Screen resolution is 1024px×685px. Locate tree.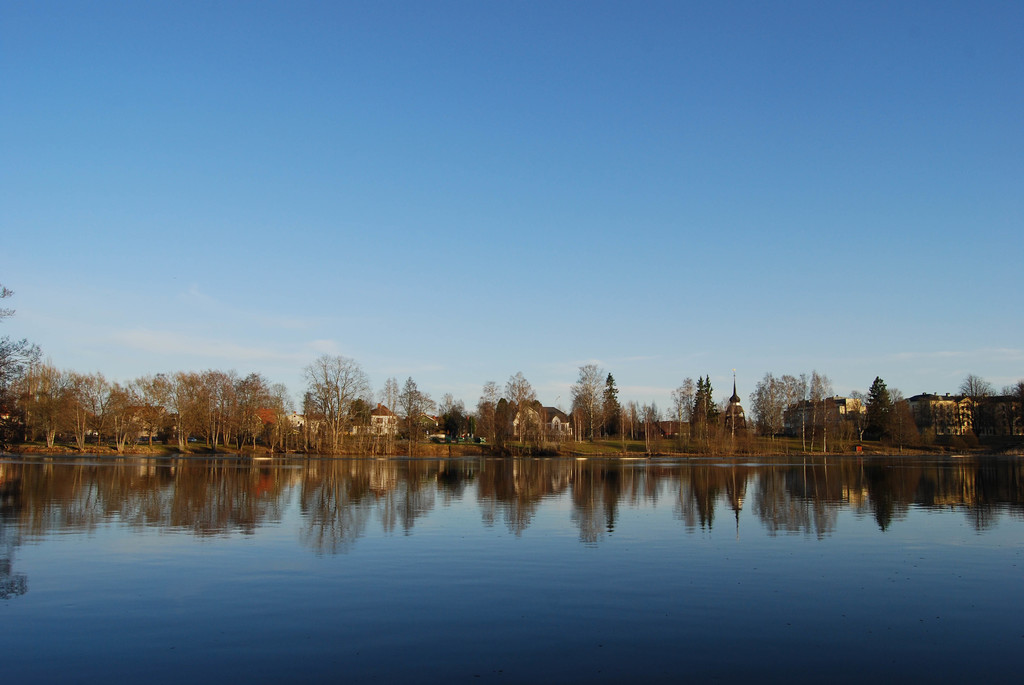
[741,373,787,446].
